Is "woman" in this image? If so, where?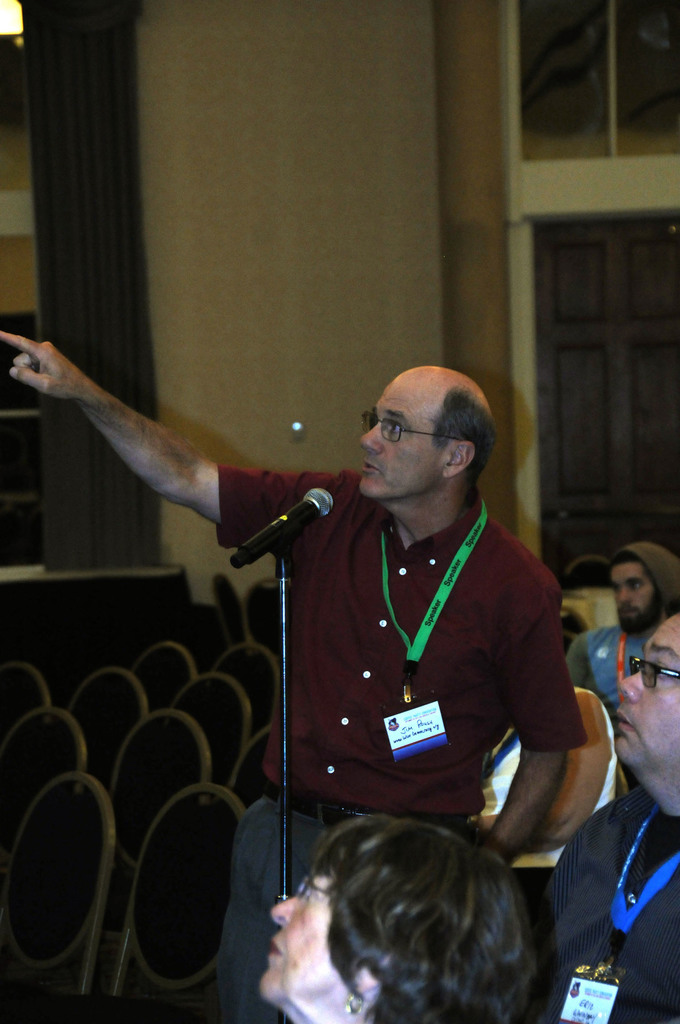
Yes, at [x1=251, y1=823, x2=575, y2=1023].
